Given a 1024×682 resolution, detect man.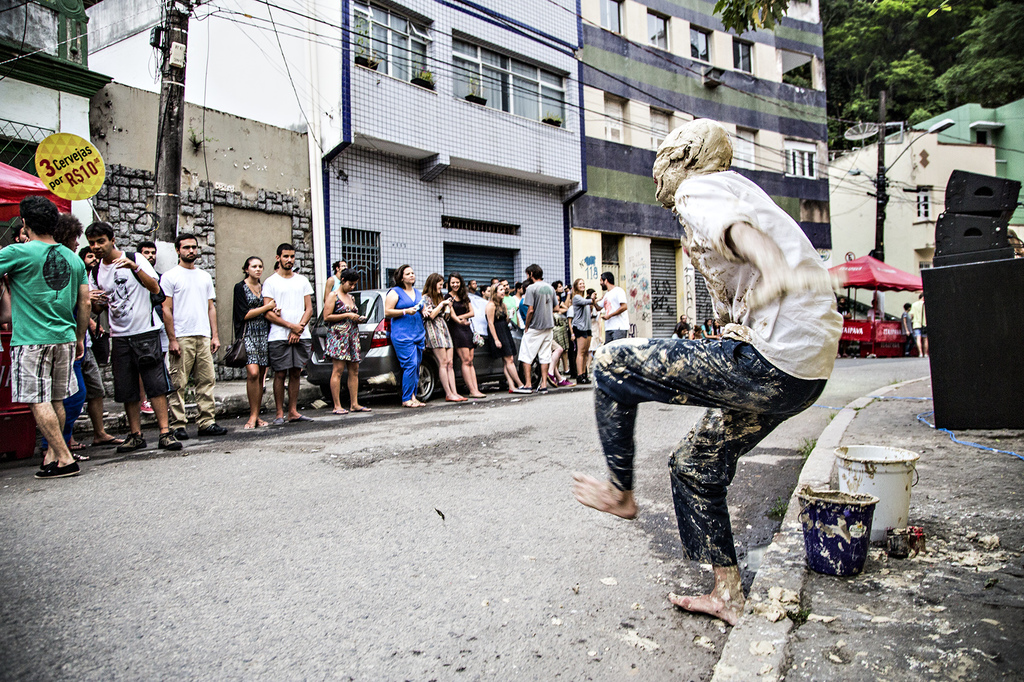
Rect(900, 302, 913, 358).
